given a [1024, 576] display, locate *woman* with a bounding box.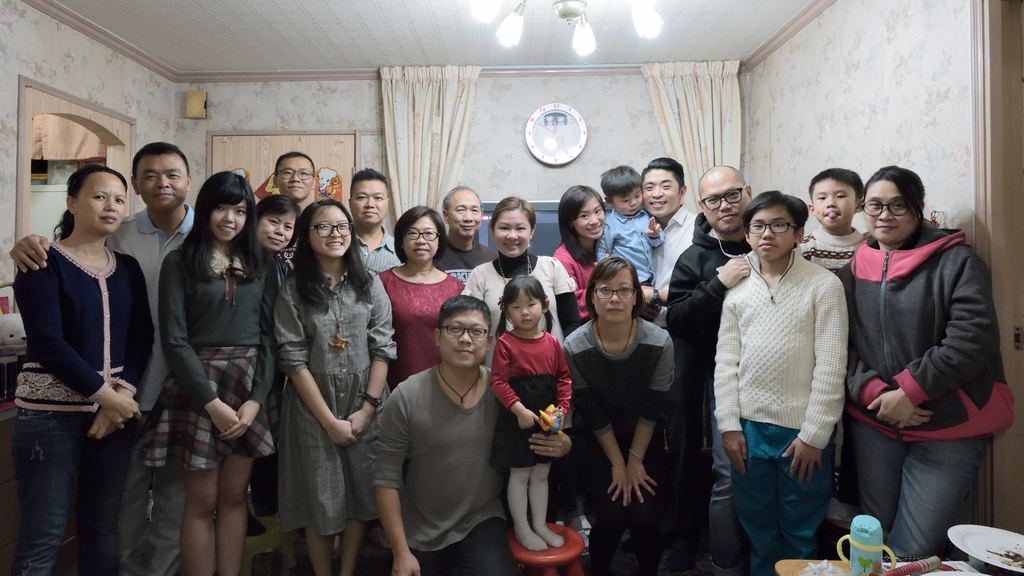
Located: pyautogui.locateOnScreen(244, 192, 308, 271).
